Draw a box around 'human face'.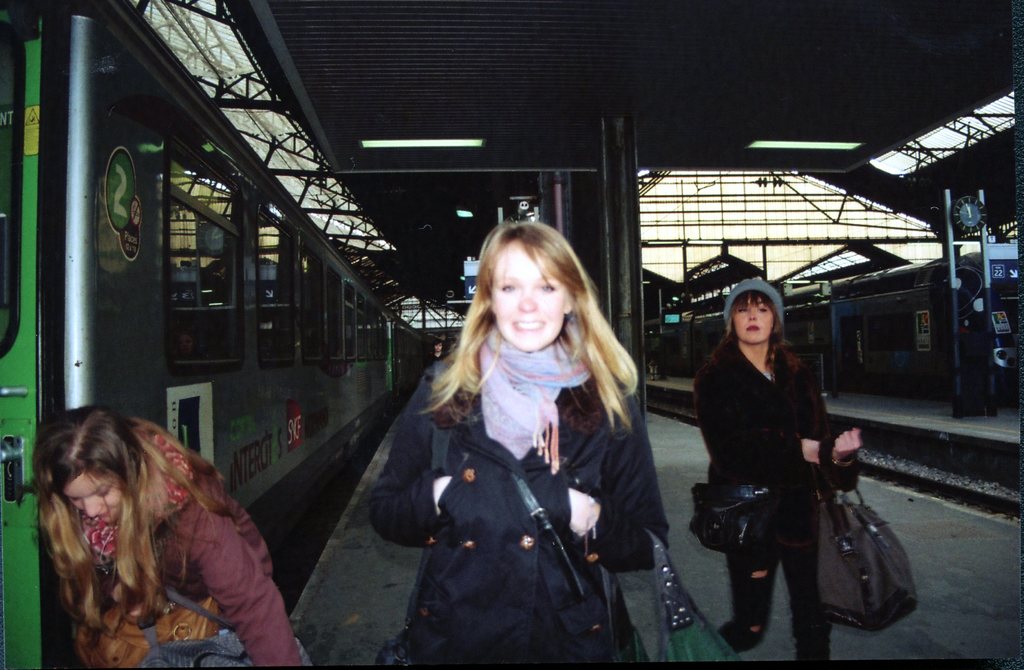
BBox(61, 476, 119, 523).
